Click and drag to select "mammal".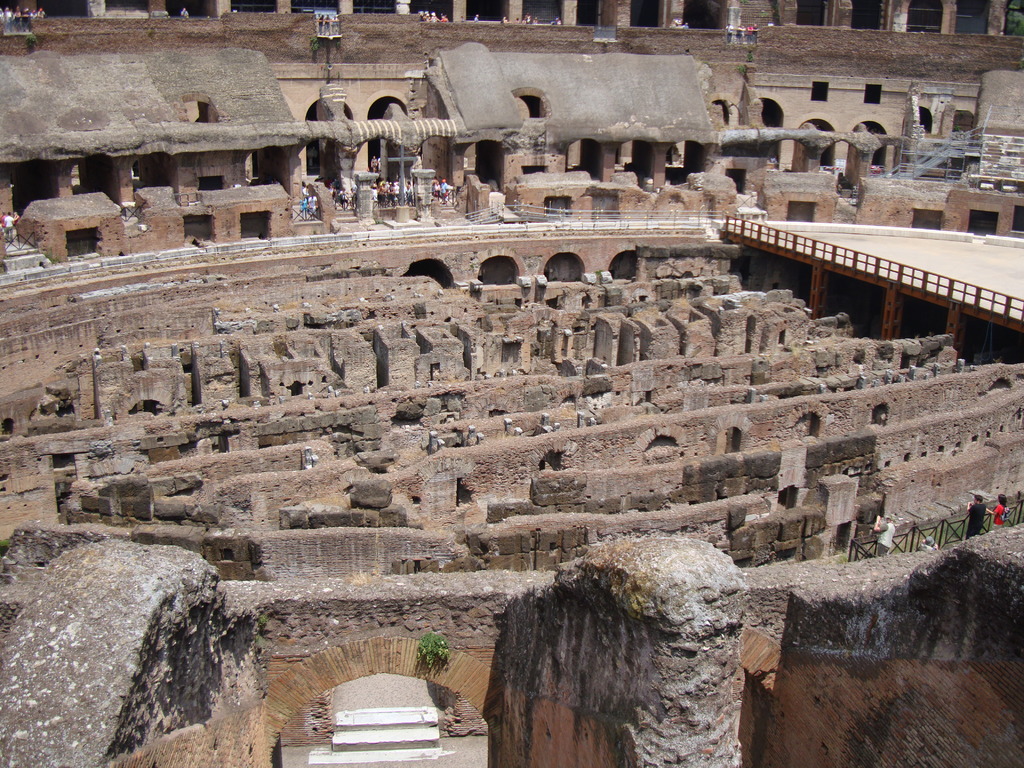
Selection: <region>275, 181, 279, 184</region>.
